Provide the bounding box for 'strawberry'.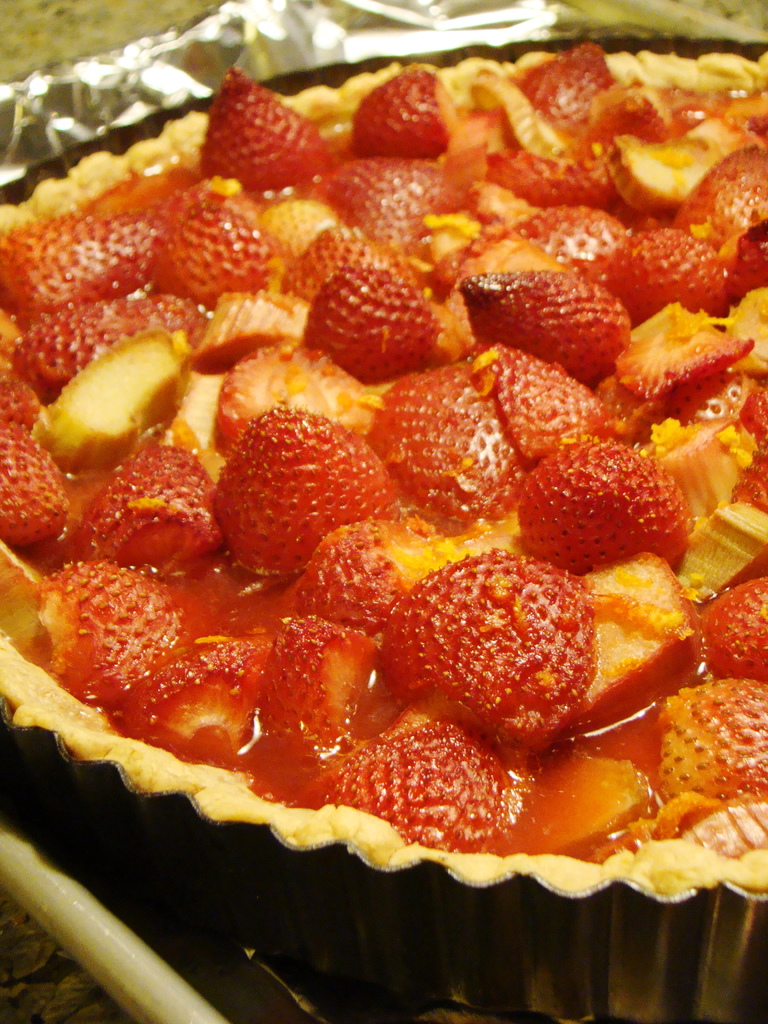
Rect(481, 150, 614, 208).
